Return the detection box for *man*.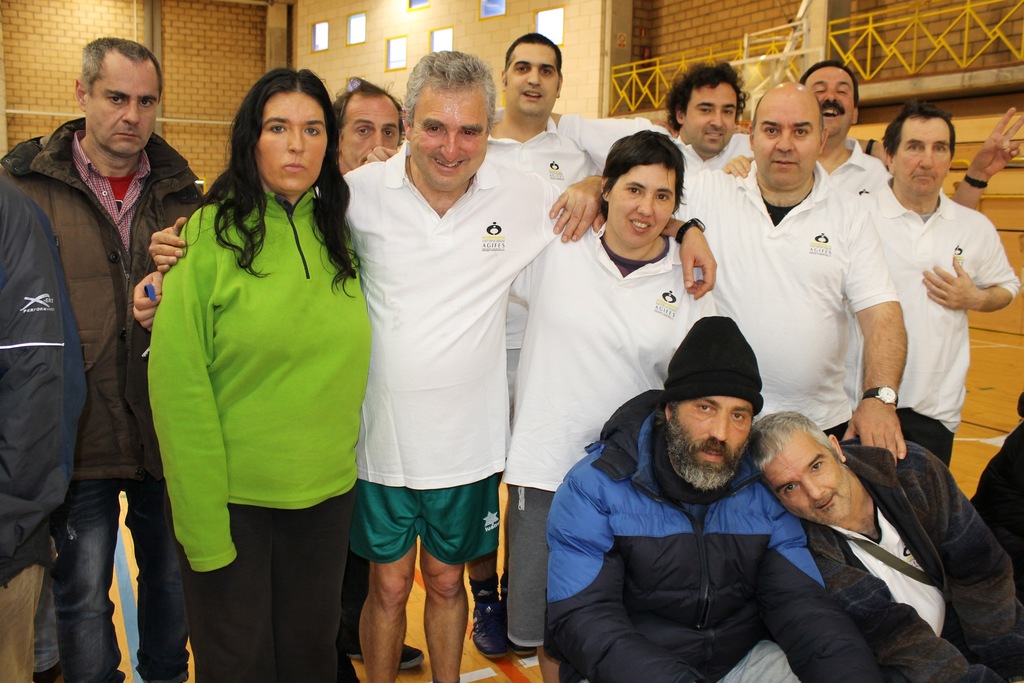
x1=0 y1=182 x2=76 y2=682.
